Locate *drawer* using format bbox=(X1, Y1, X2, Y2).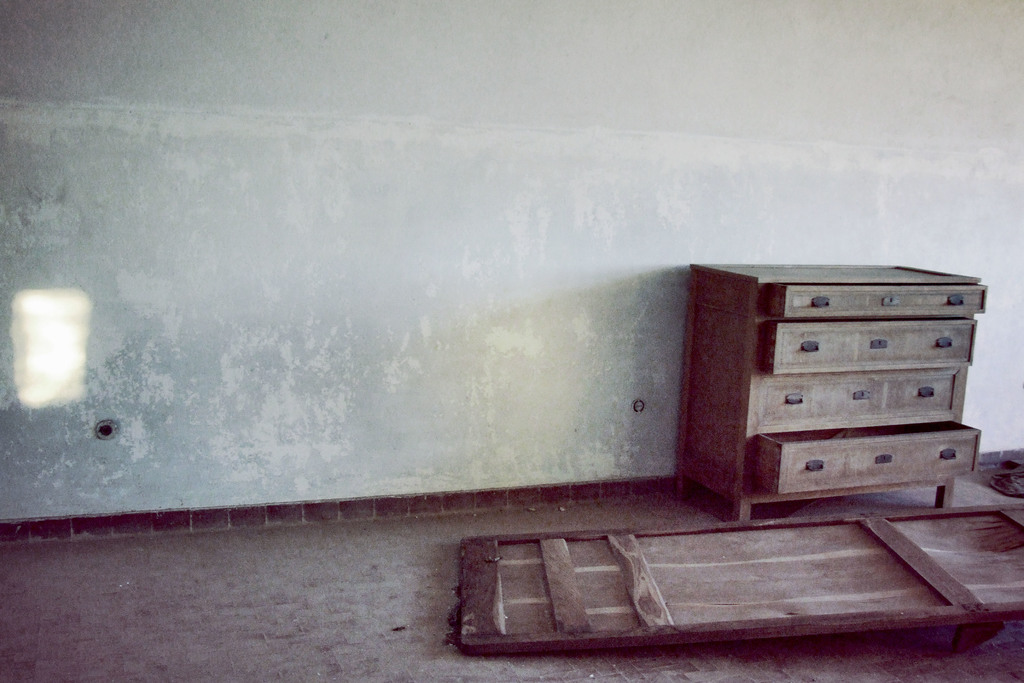
bbox=(769, 283, 986, 315).
